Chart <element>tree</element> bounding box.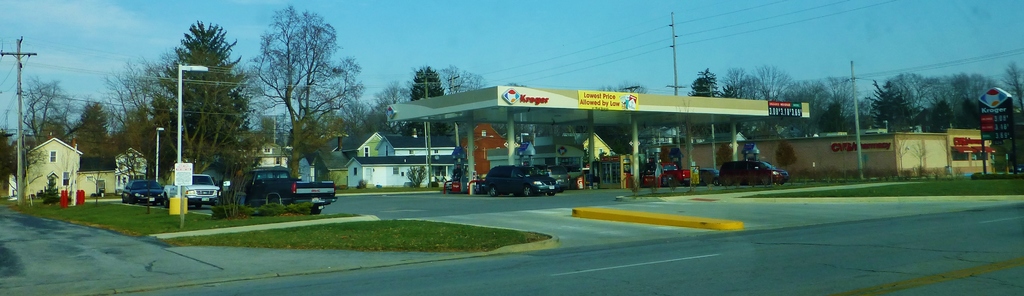
Charted: l=408, t=69, r=444, b=108.
